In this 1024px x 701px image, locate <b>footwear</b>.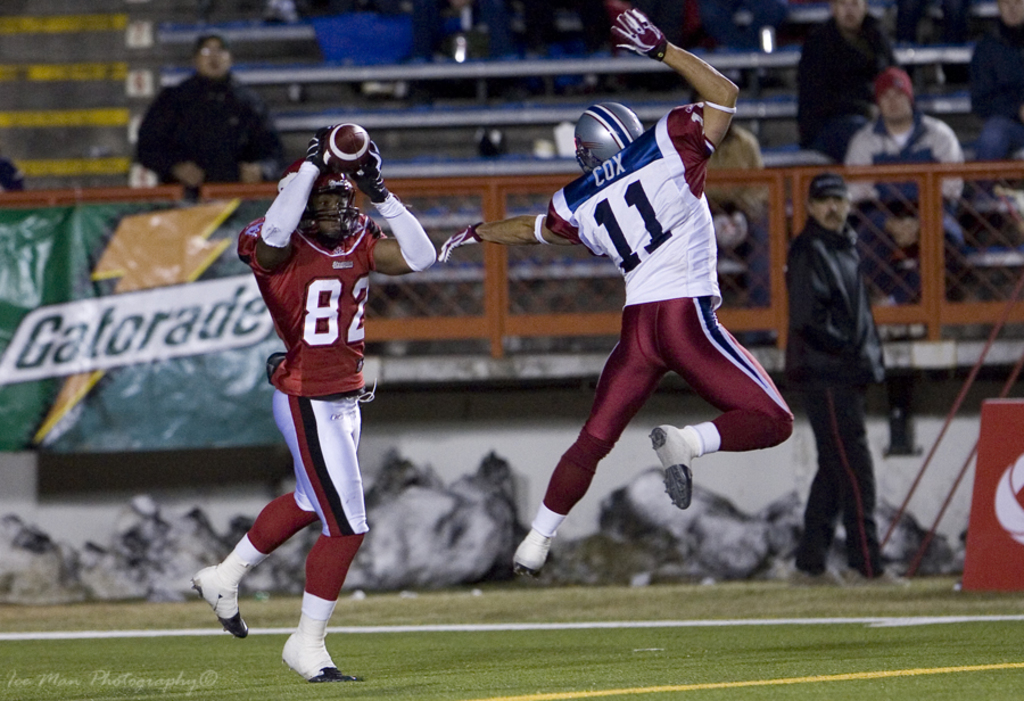
Bounding box: 511,533,553,582.
